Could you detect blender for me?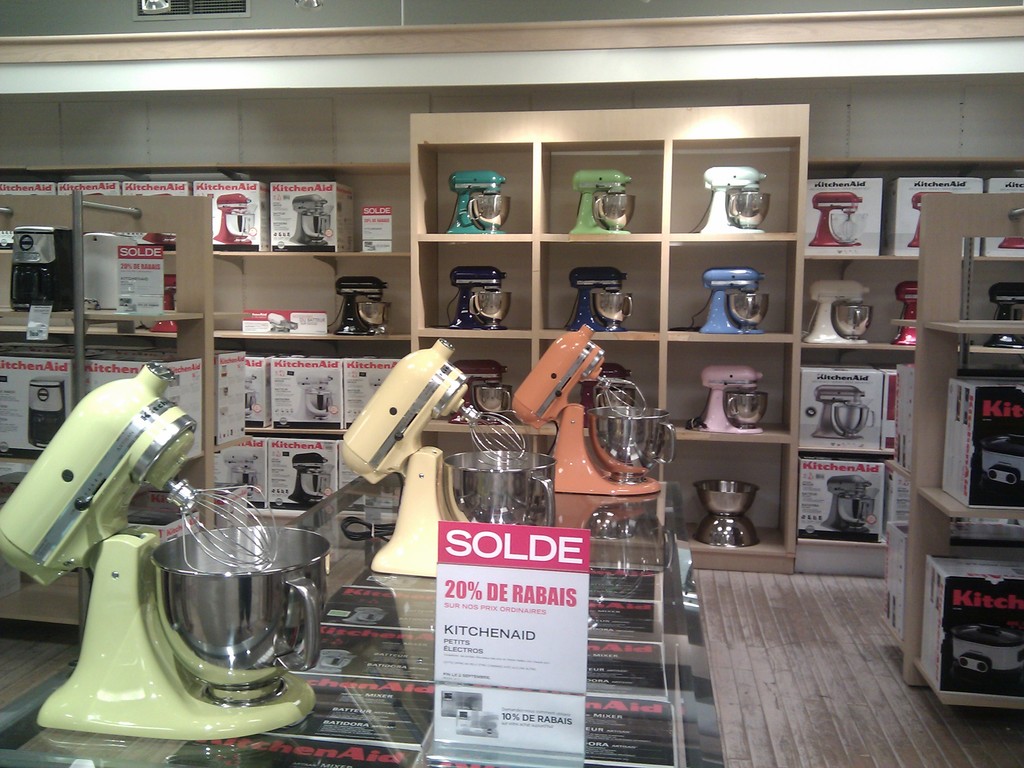
Detection result: x1=687, y1=362, x2=770, y2=431.
